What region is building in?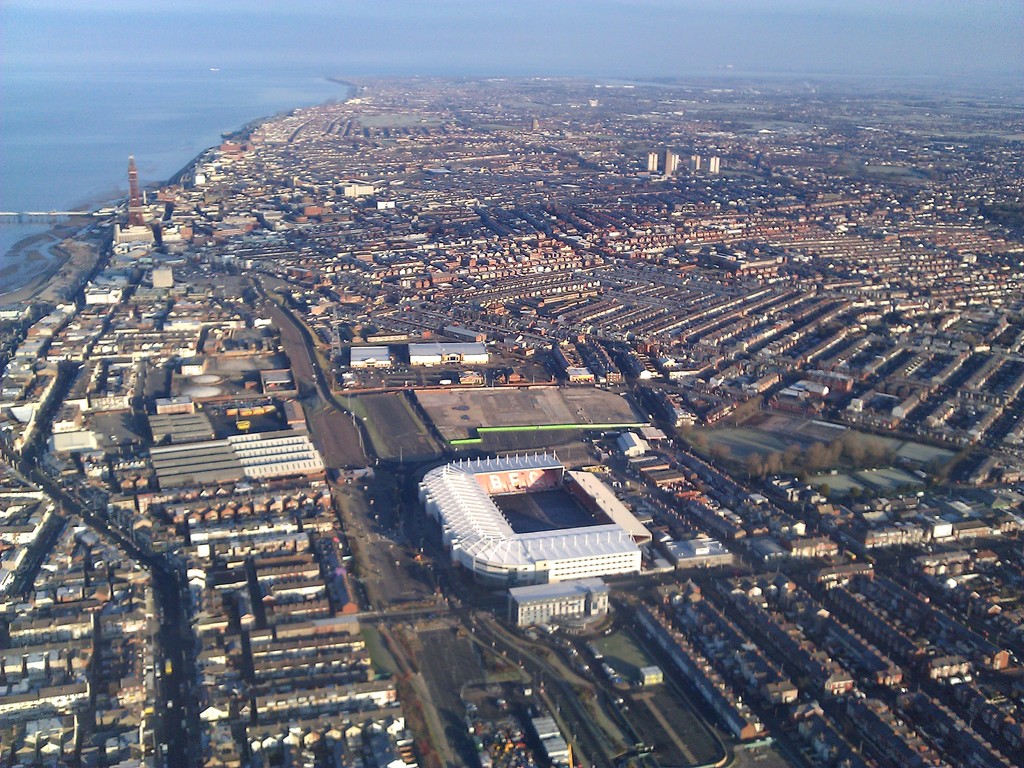
(left=335, top=183, right=373, bottom=196).
